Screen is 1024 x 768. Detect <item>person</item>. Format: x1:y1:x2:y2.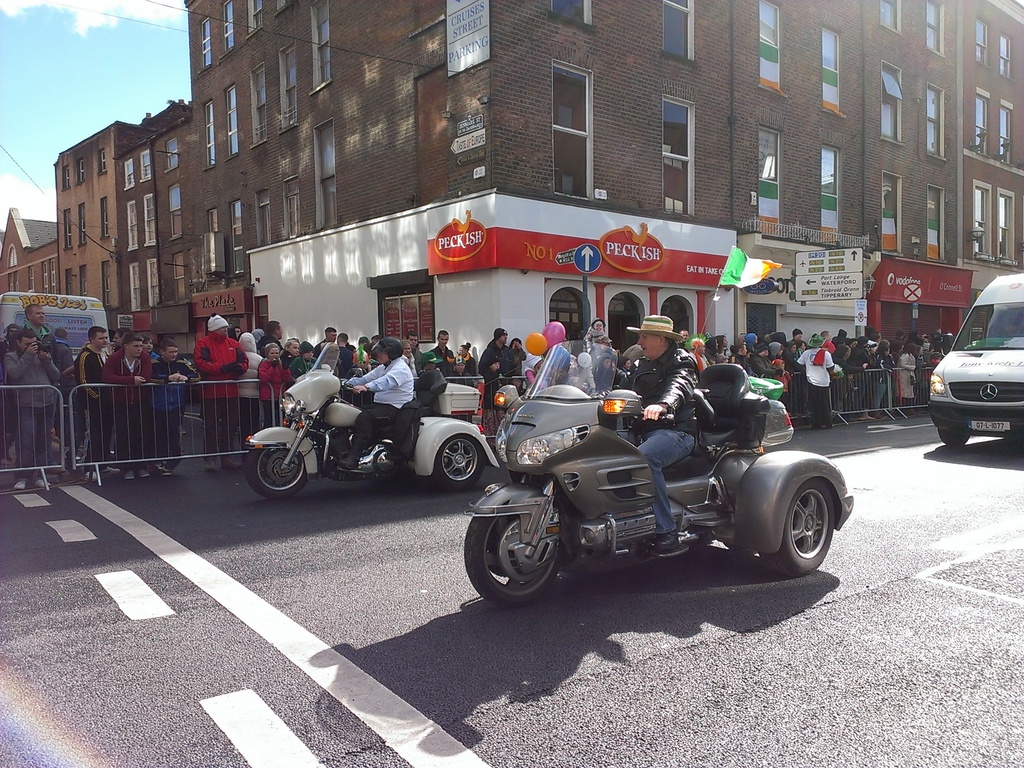
689:338:707:365.
